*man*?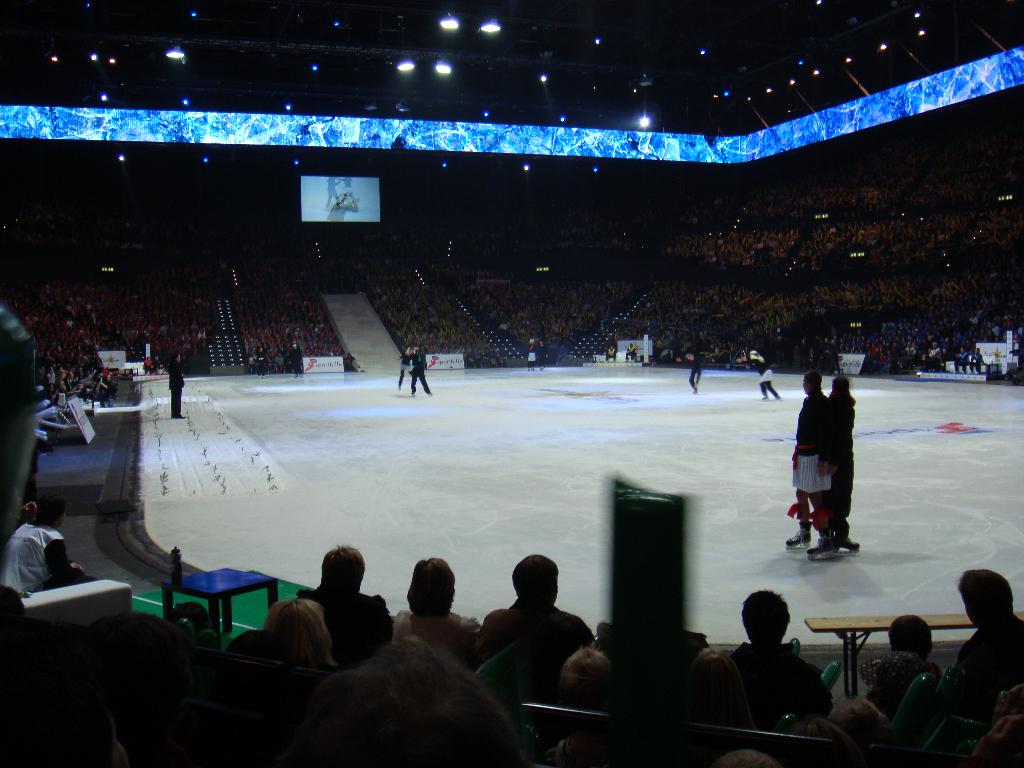
left=733, top=586, right=831, bottom=720
